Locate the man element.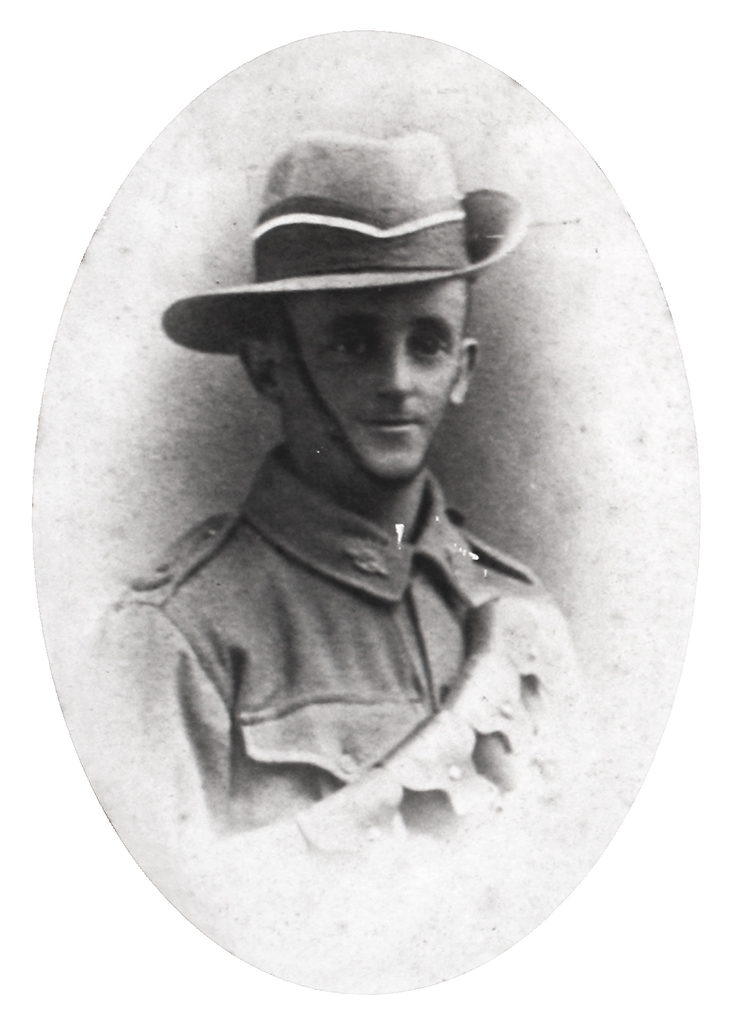
Element bbox: 92, 123, 592, 869.
